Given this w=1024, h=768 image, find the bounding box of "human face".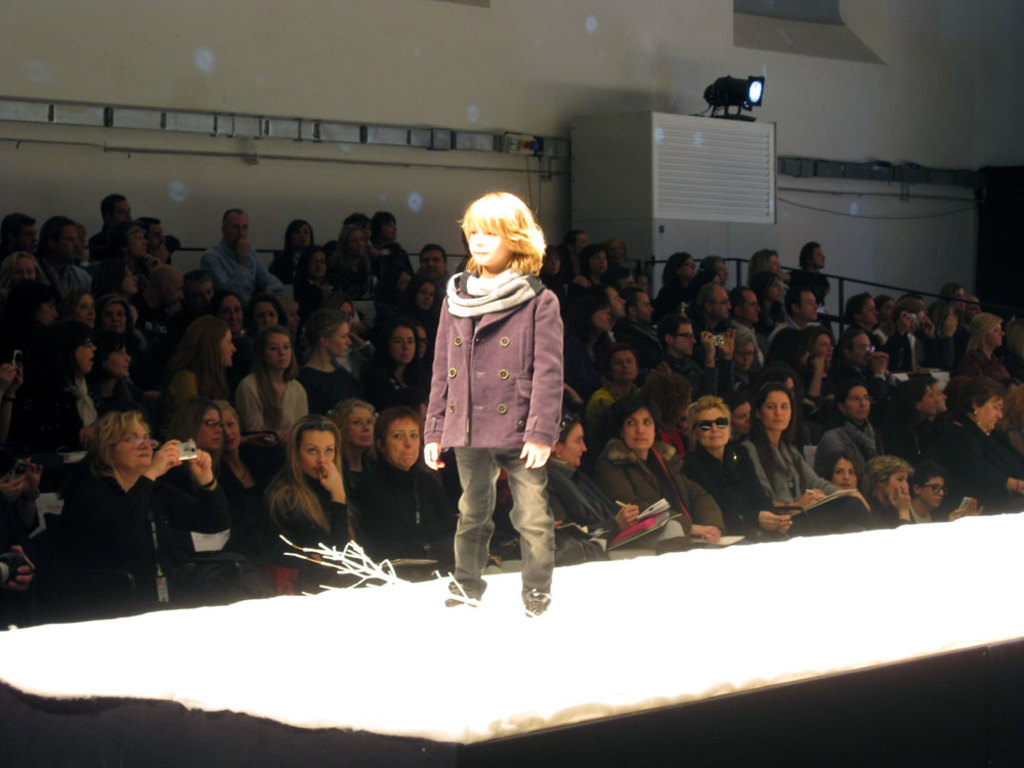
982:400:1005:428.
